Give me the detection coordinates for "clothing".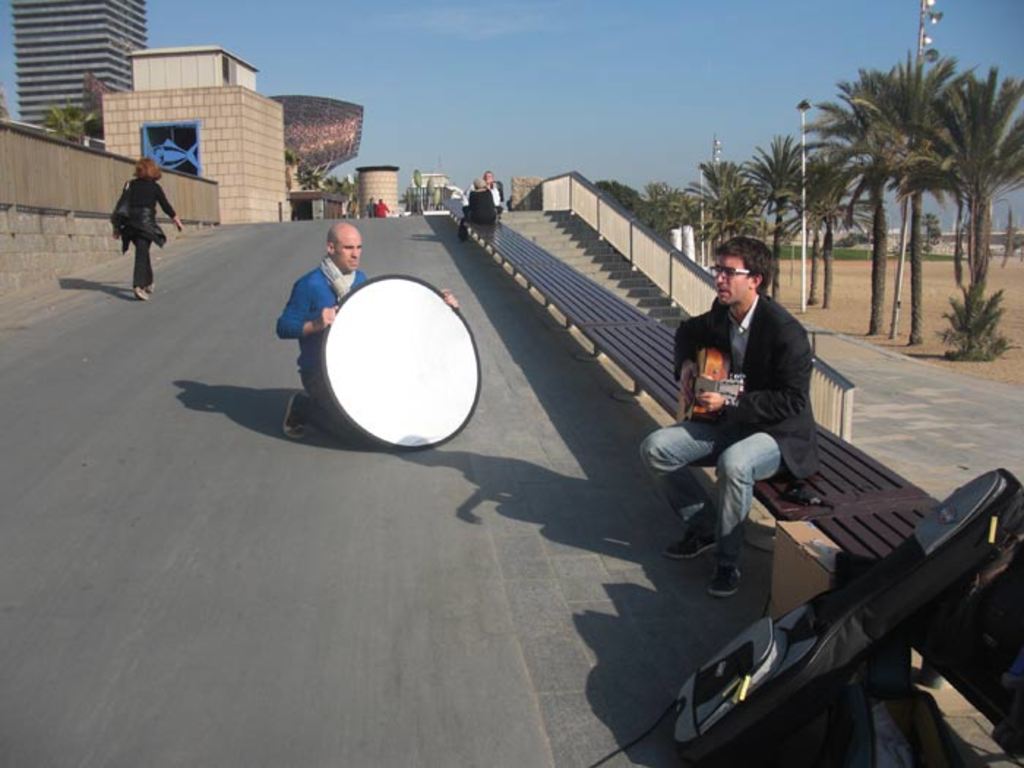
box(276, 256, 382, 451).
